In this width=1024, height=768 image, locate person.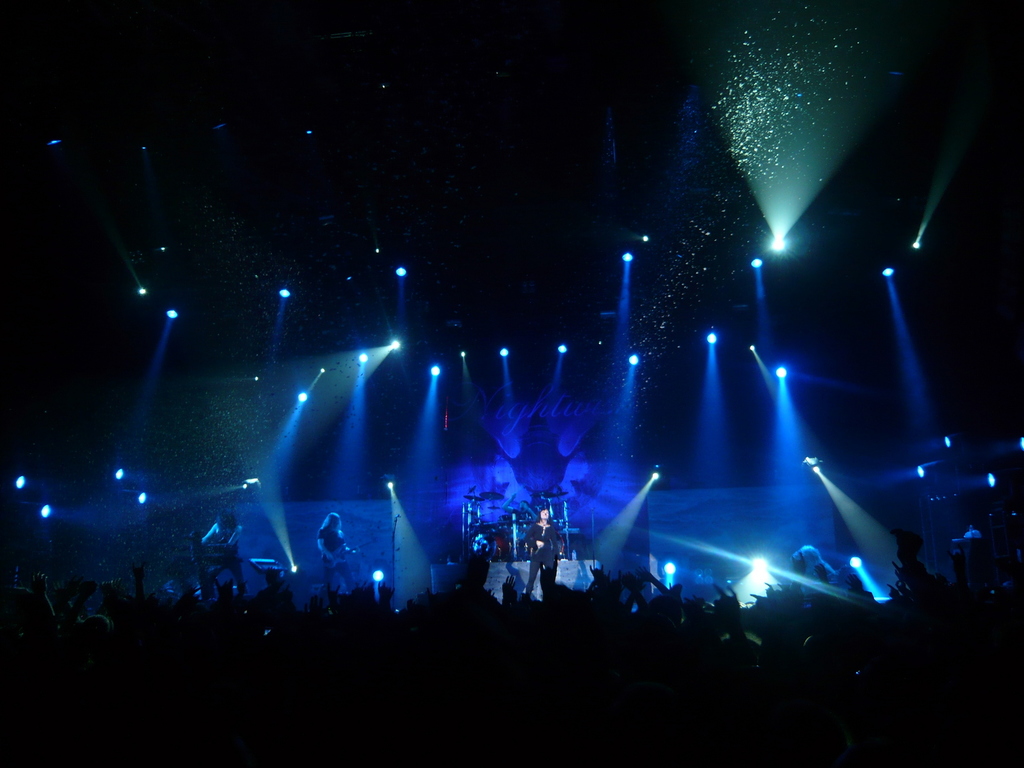
Bounding box: select_region(313, 511, 360, 590).
